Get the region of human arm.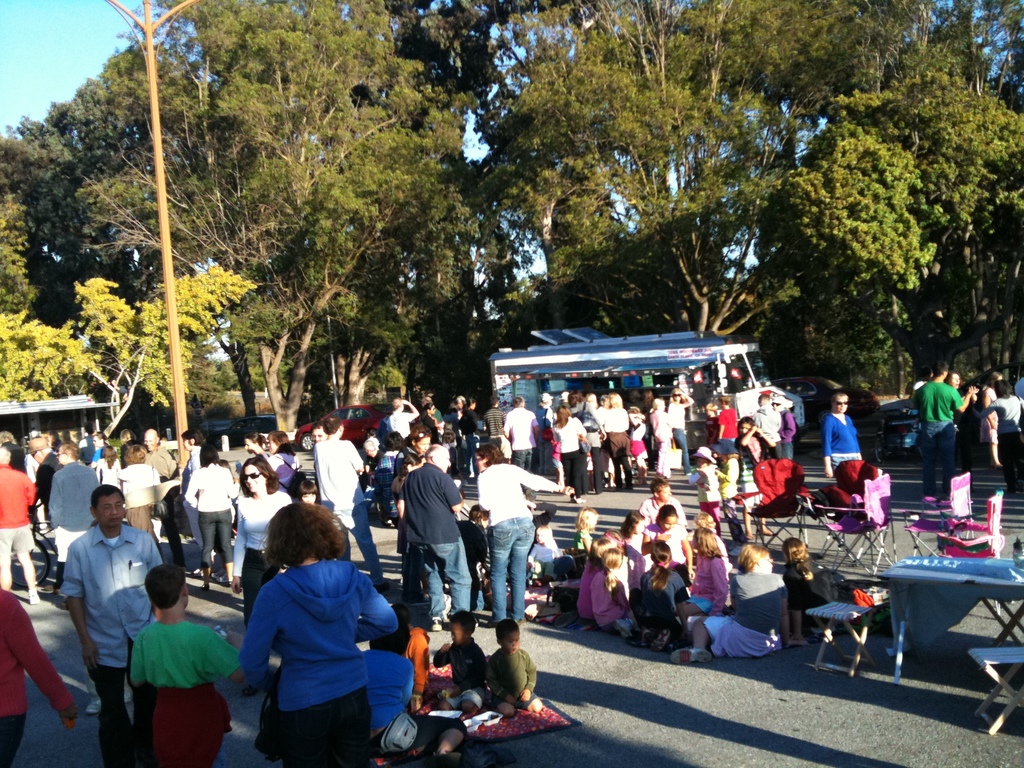
Rect(504, 412, 509, 444).
